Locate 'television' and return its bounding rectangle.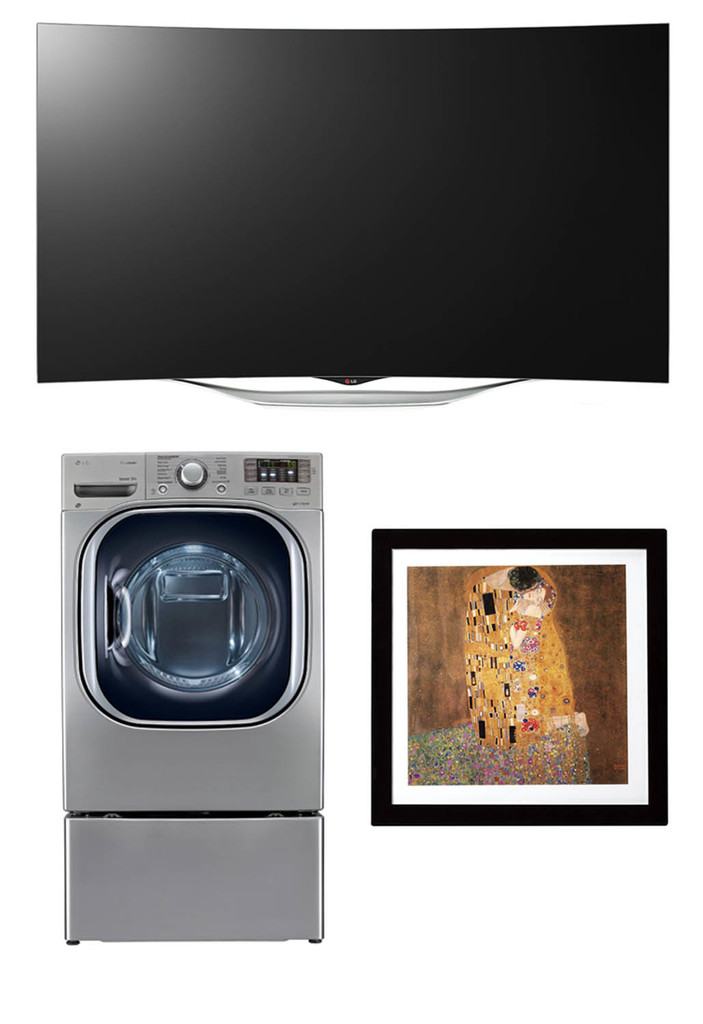
36/20/671/412.
